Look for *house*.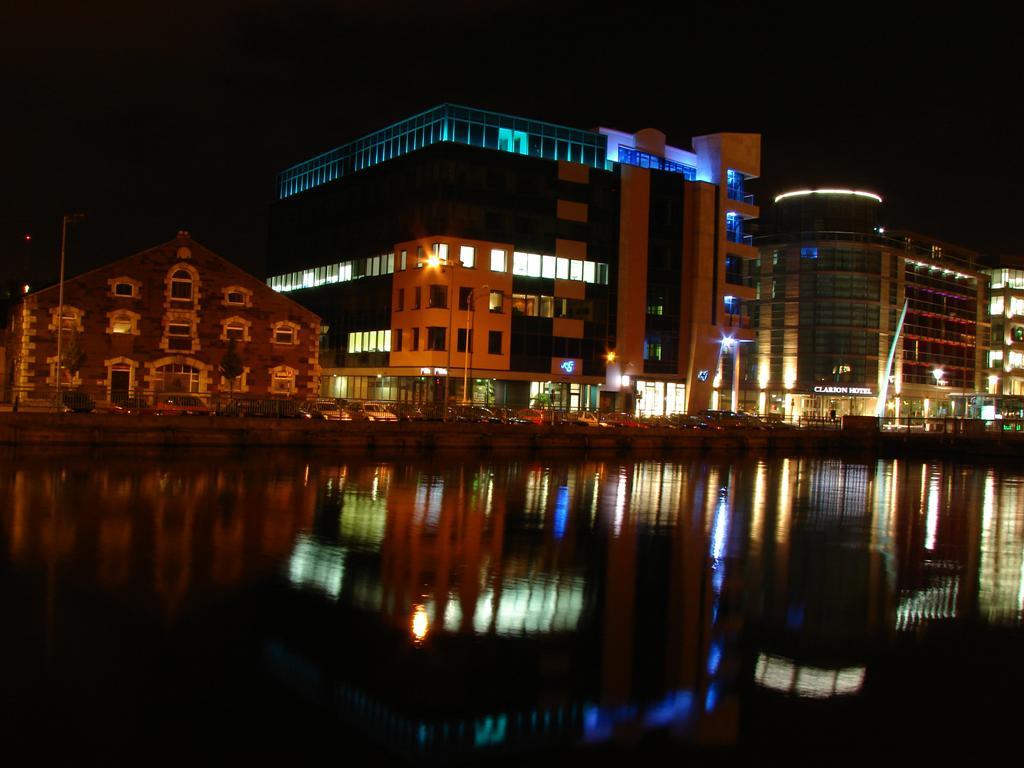
Found: <bbox>32, 188, 334, 423</bbox>.
